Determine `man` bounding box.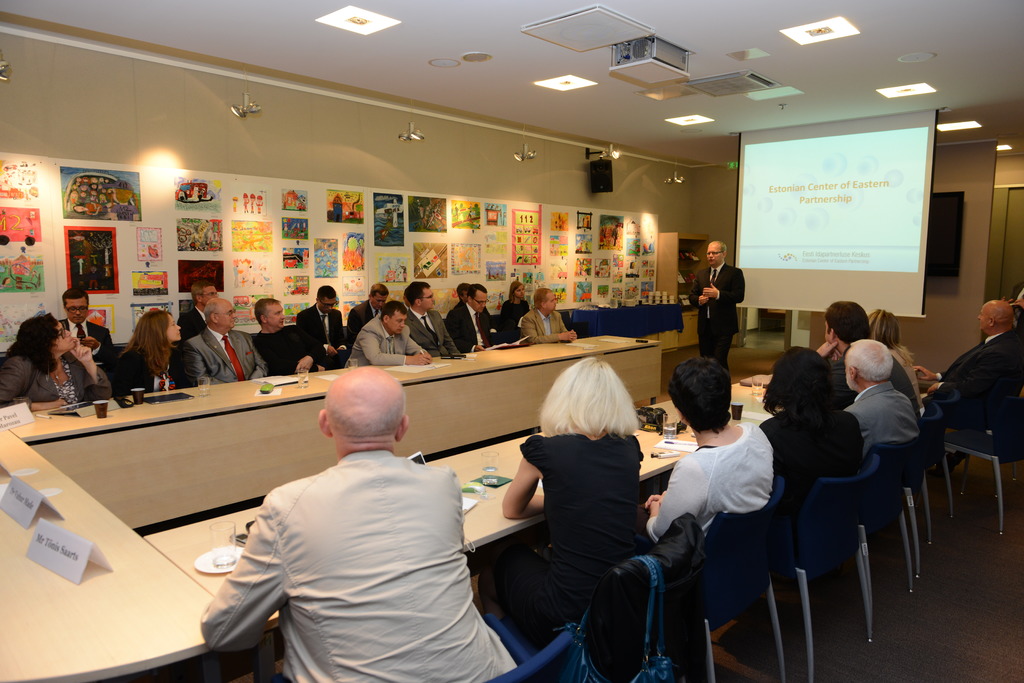
Determined: [x1=346, y1=303, x2=434, y2=366].
